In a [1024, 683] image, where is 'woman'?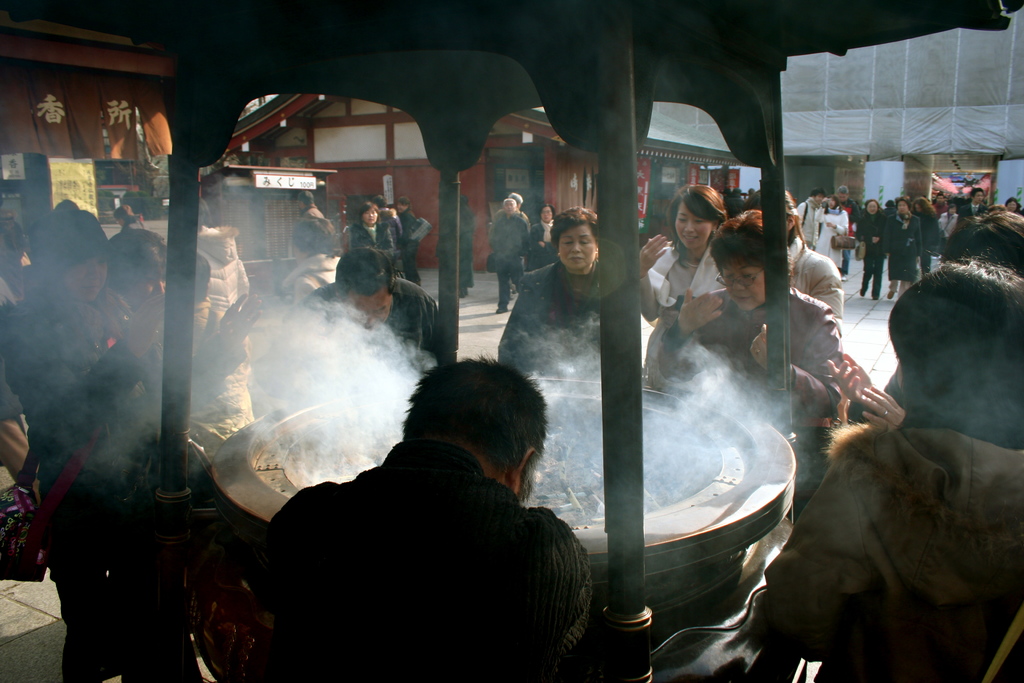
(x1=909, y1=198, x2=938, y2=272).
